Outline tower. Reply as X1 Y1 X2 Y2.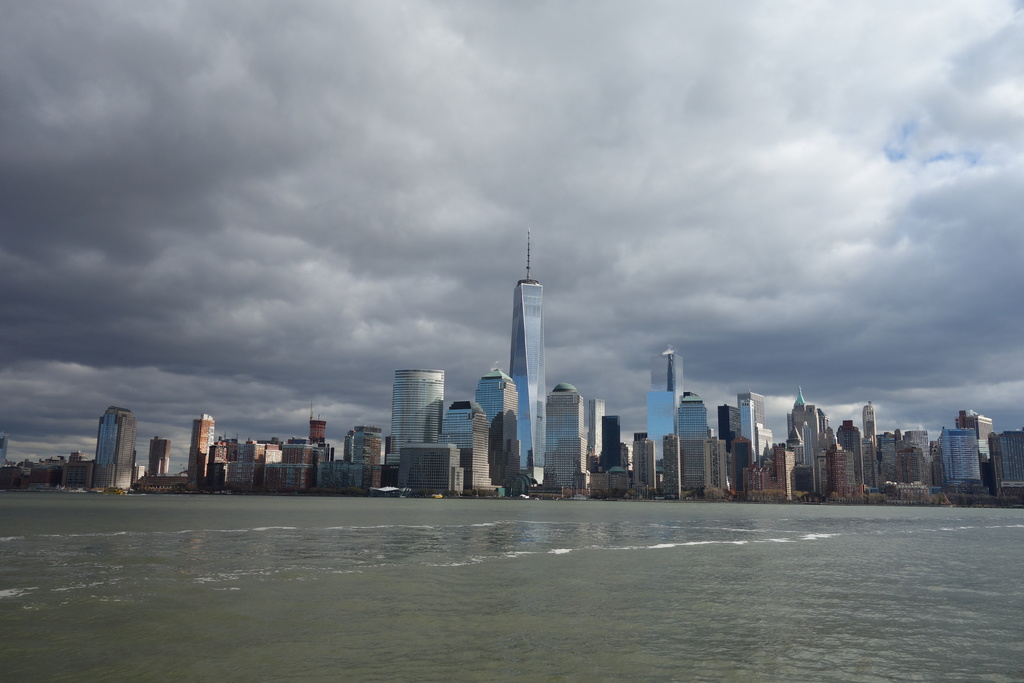
938 427 981 483.
